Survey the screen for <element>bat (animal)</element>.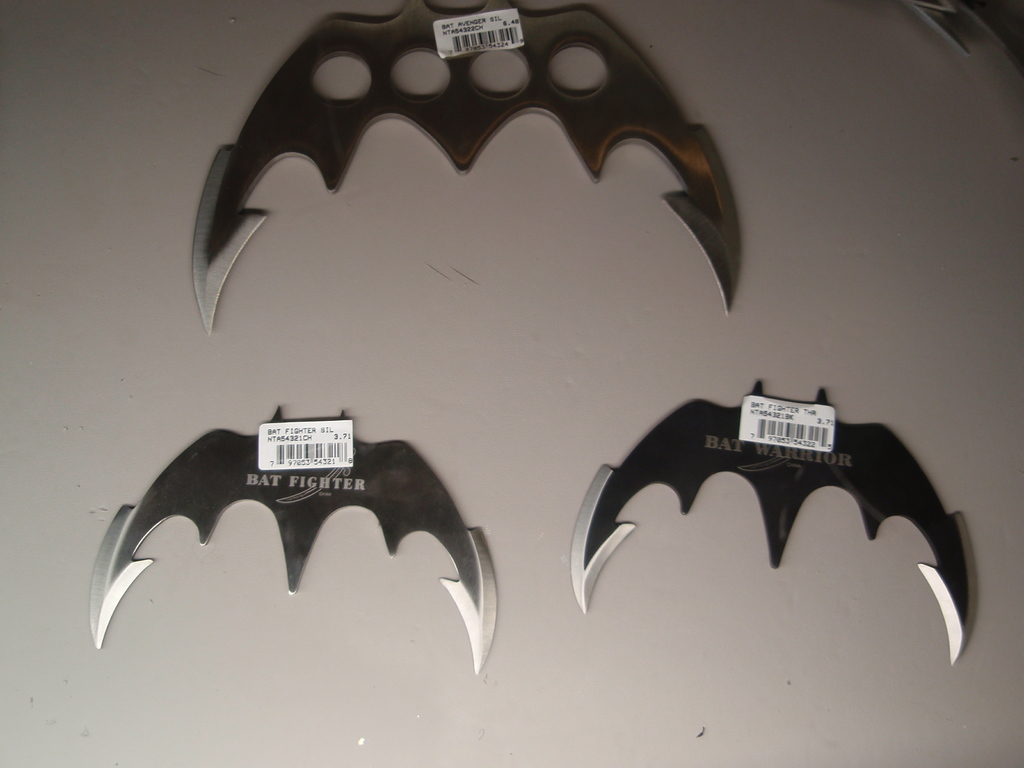
Survey found: 81:404:503:679.
